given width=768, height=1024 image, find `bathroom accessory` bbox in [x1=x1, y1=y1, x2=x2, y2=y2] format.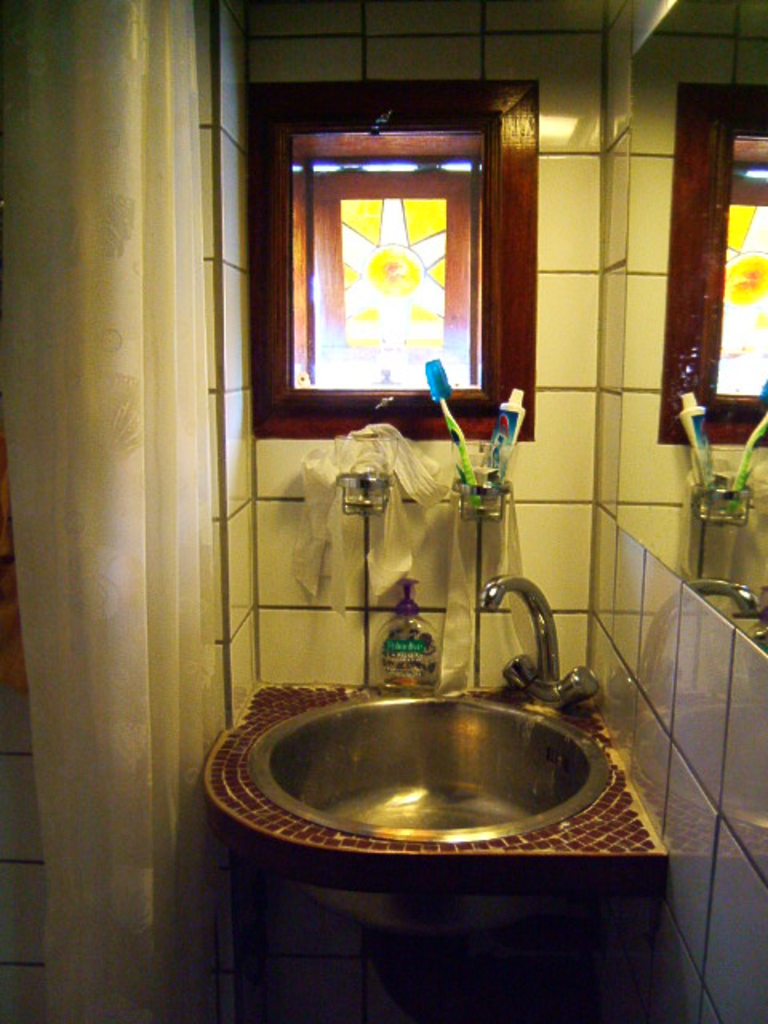
[x1=330, y1=421, x2=411, y2=534].
